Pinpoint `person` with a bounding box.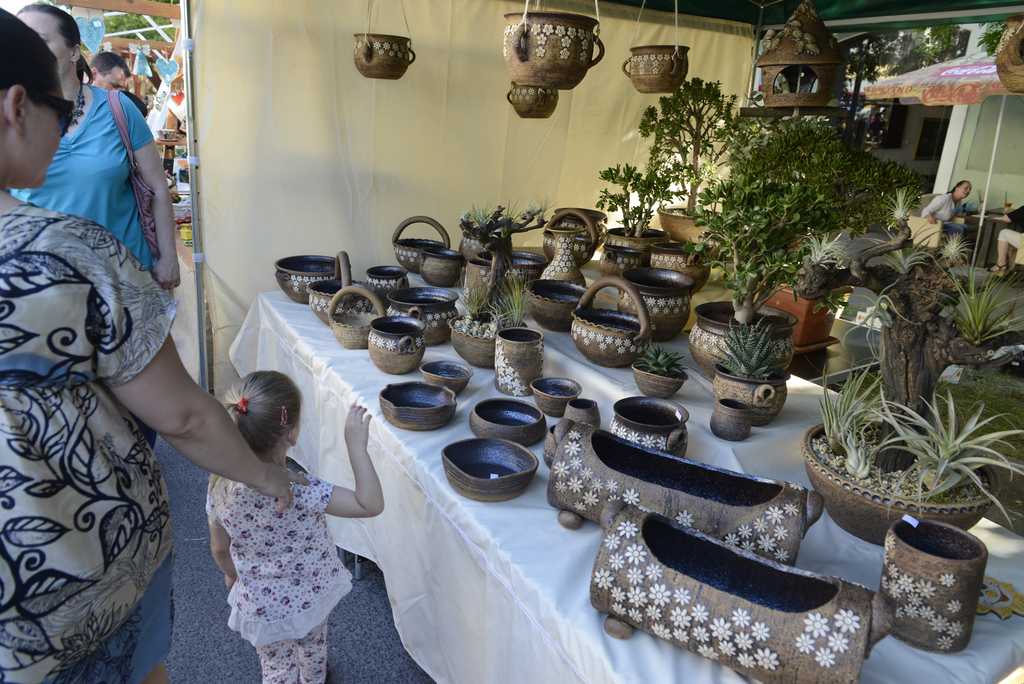
<box>84,49,149,117</box>.
